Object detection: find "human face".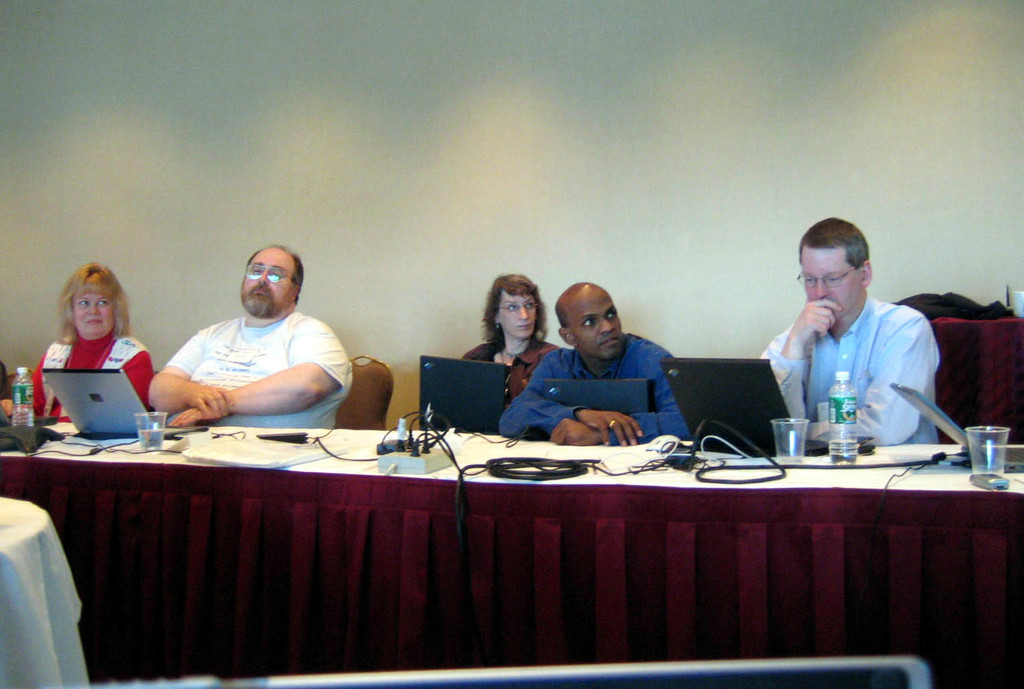
rect(72, 292, 115, 334).
